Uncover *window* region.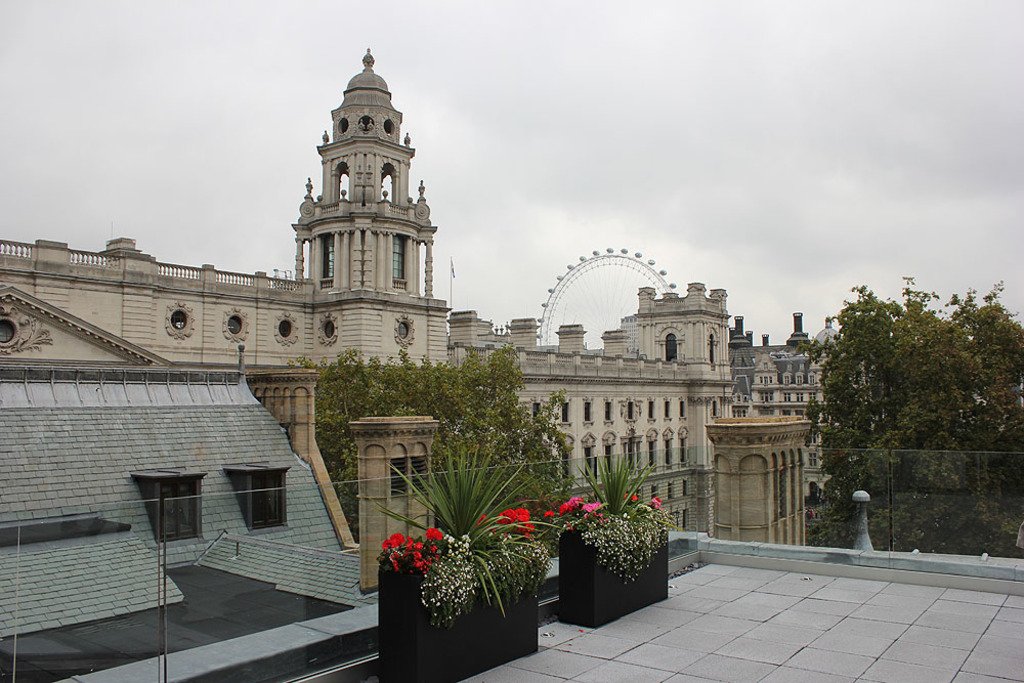
Uncovered: [x1=586, y1=441, x2=594, y2=488].
